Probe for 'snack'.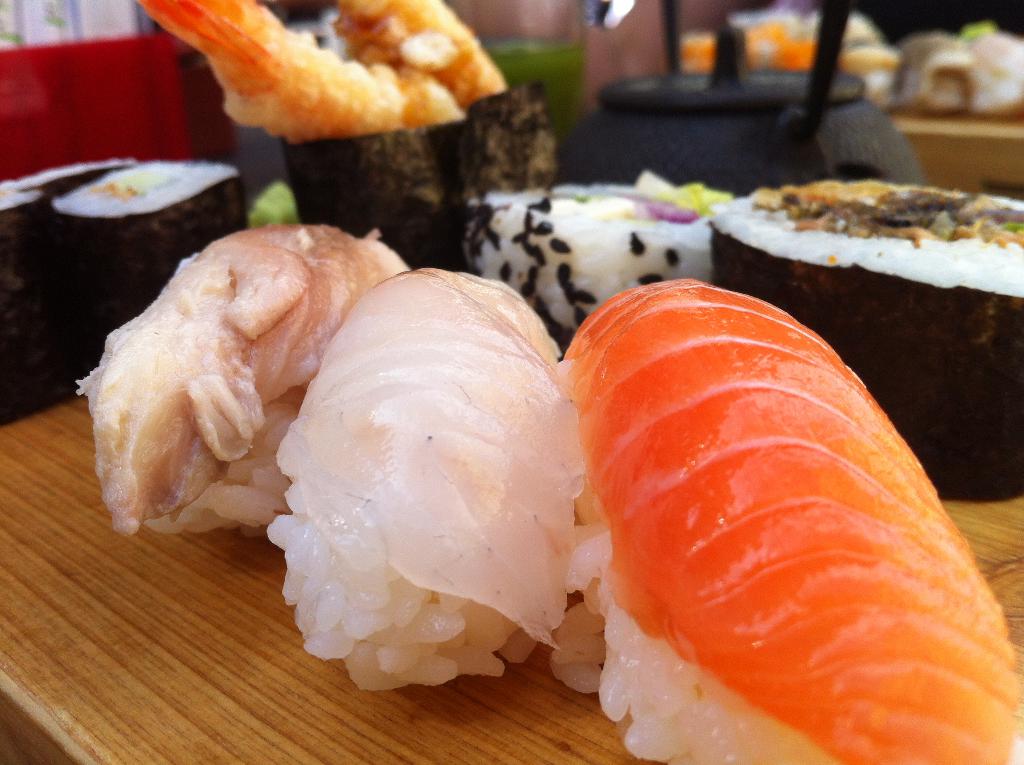
Probe result: [134, 2, 566, 275].
